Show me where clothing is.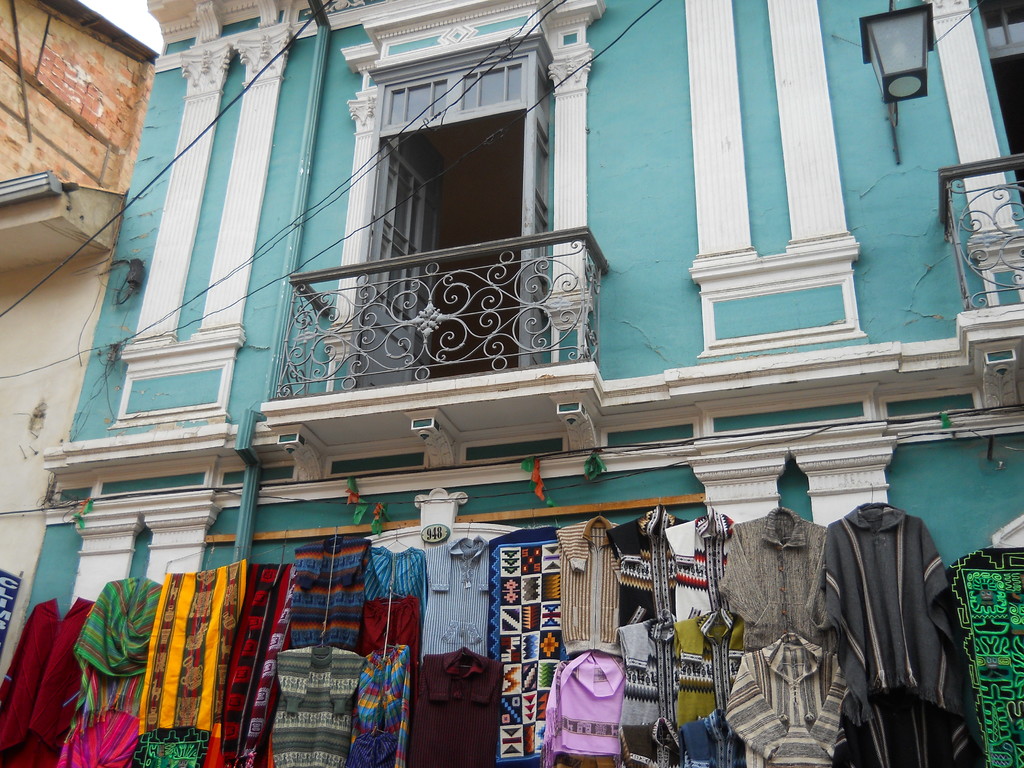
clothing is at (x1=355, y1=593, x2=419, y2=657).
